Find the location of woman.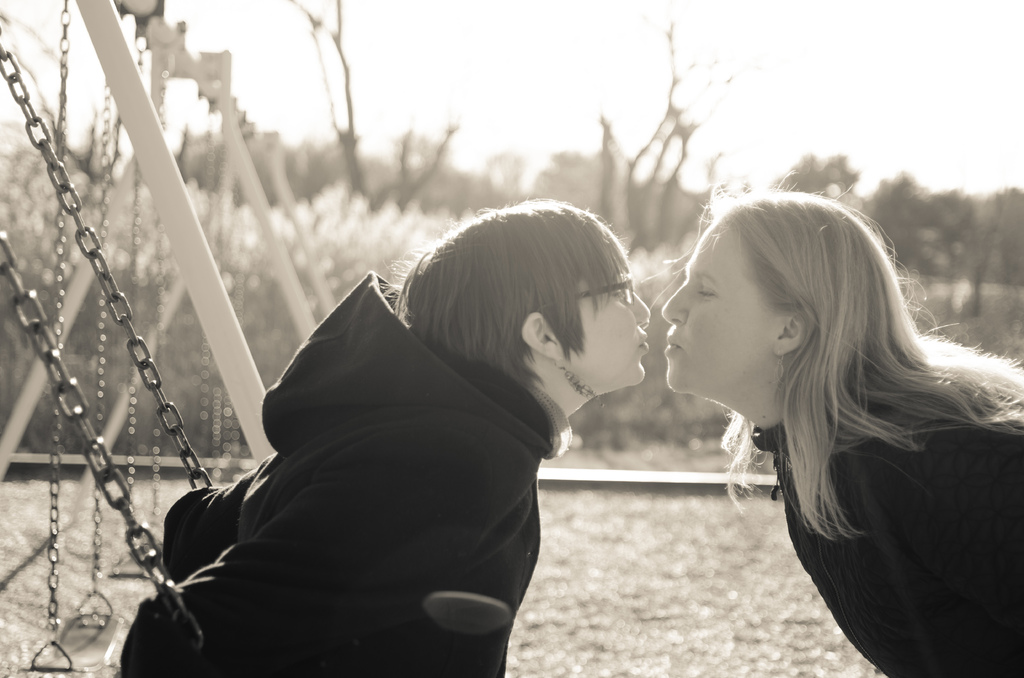
Location: rect(115, 196, 651, 675).
